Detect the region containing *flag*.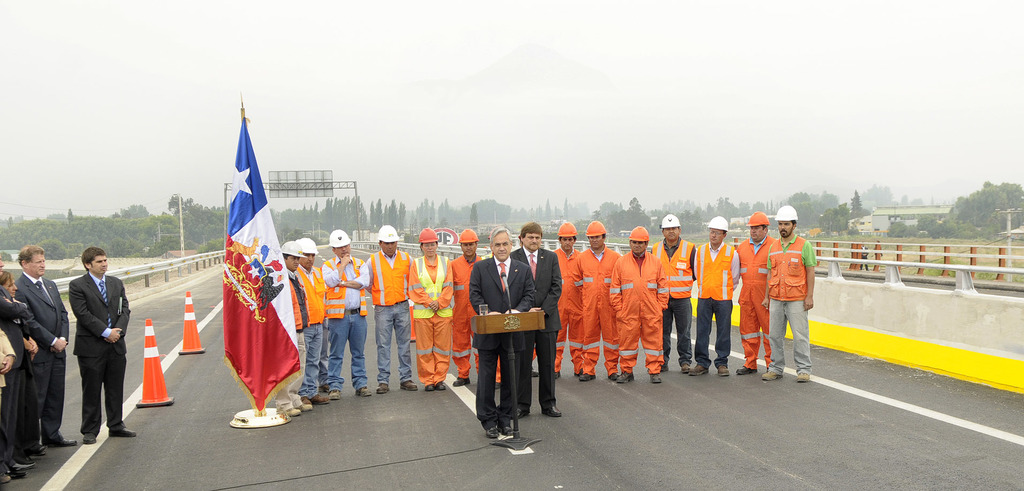
crop(204, 91, 298, 418).
